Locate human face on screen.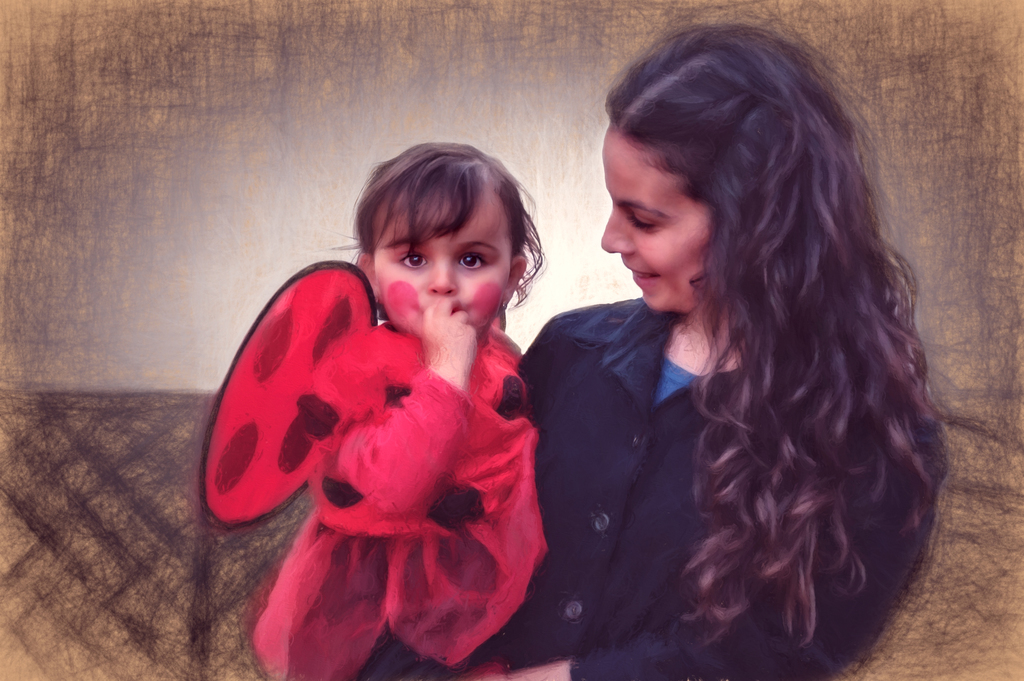
On screen at [598, 124, 697, 313].
